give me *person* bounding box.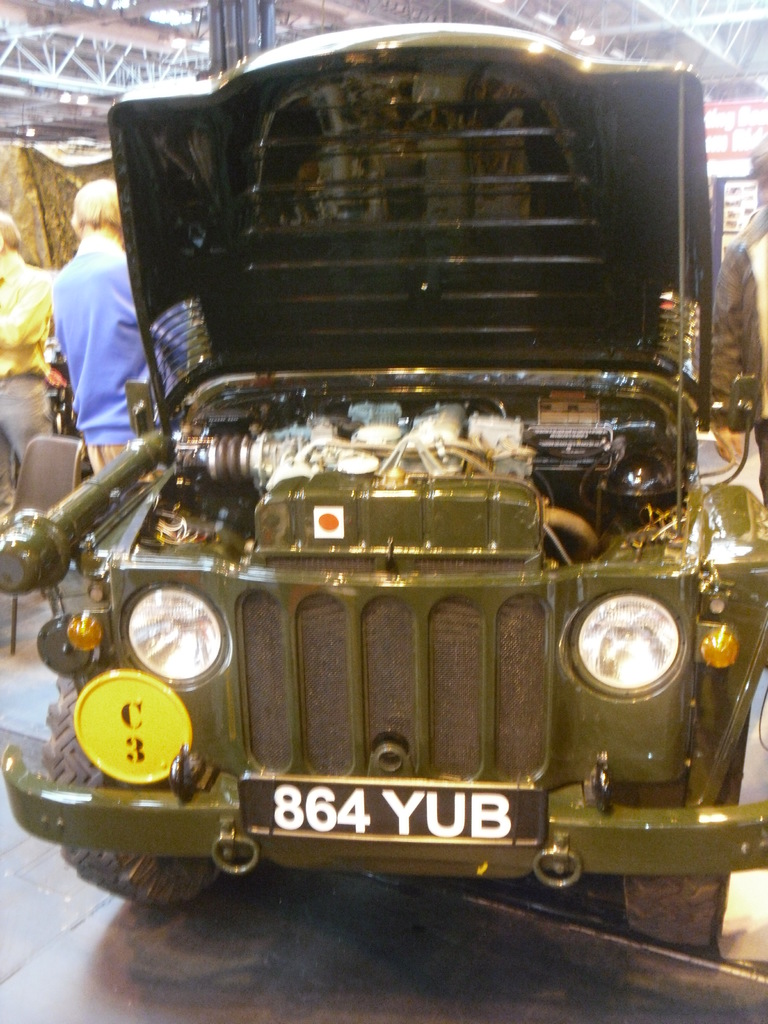
region(32, 161, 220, 476).
